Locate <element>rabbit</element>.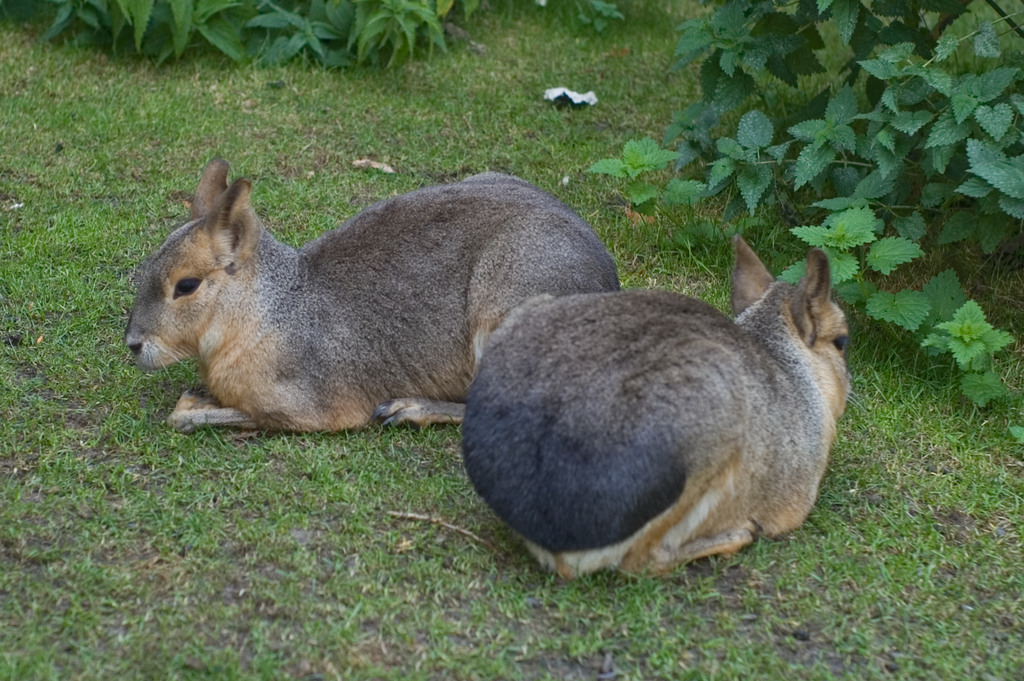
Bounding box: <bbox>456, 233, 872, 584</bbox>.
